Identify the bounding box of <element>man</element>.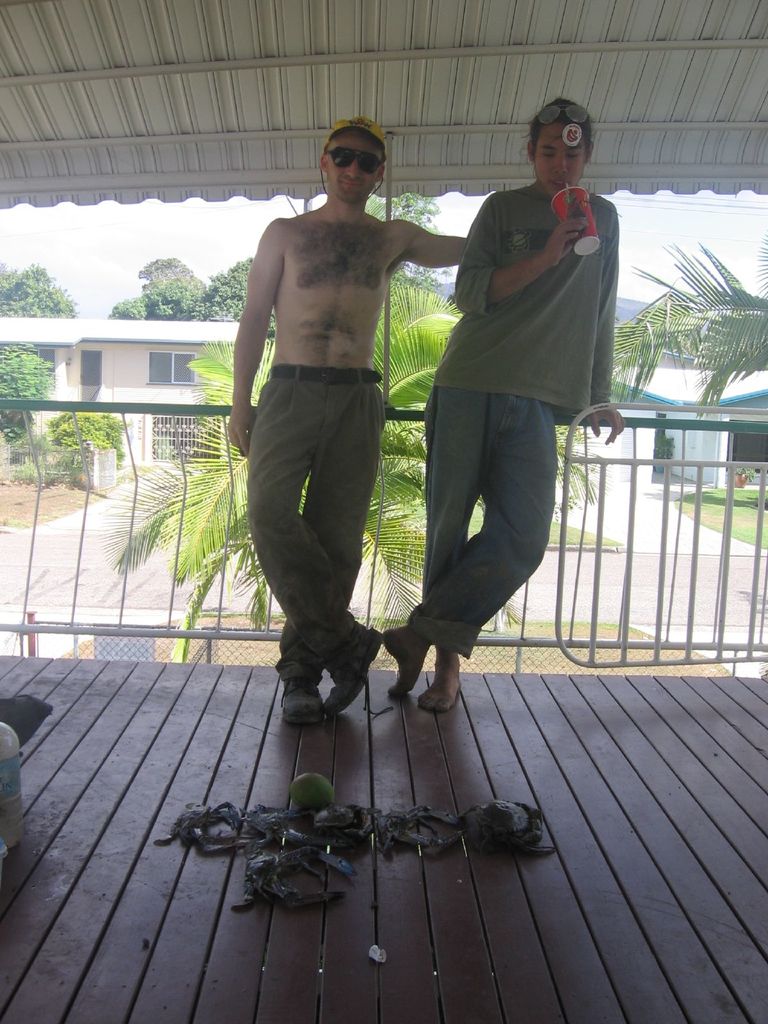
box(380, 95, 626, 711).
